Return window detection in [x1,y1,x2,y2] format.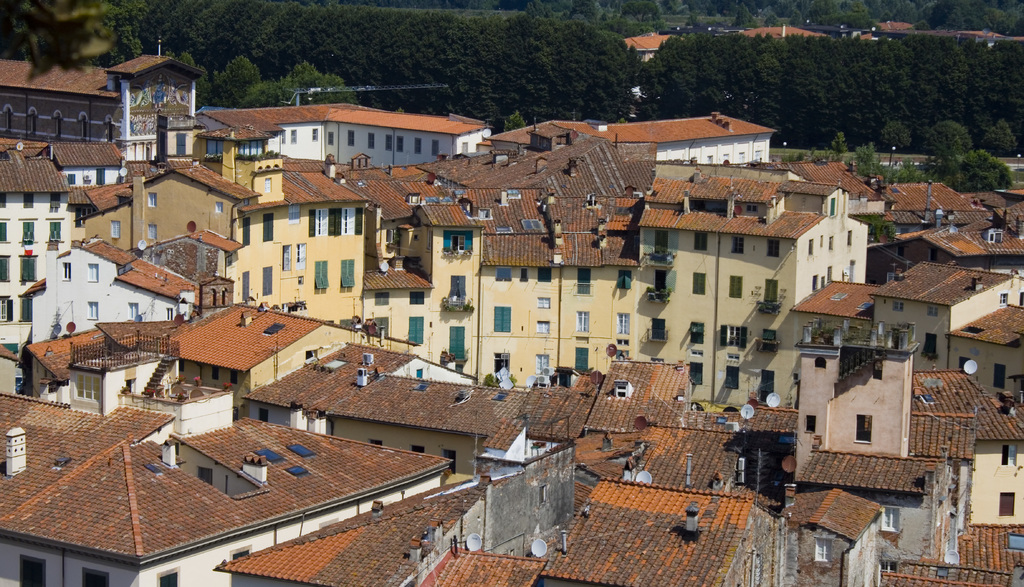
[129,300,140,319].
